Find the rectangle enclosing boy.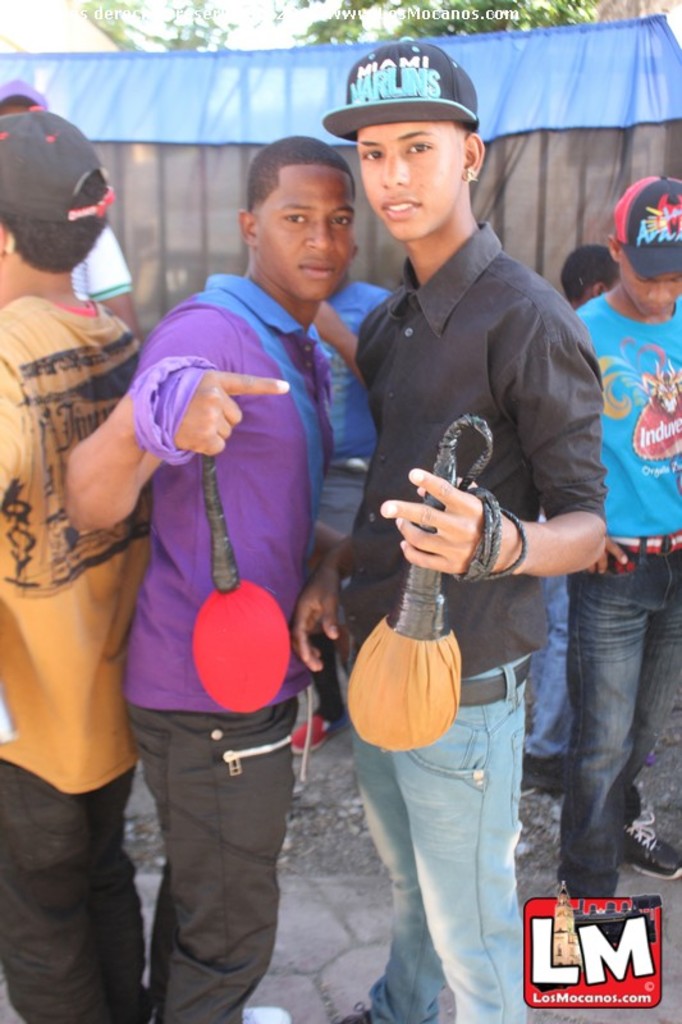
bbox=[562, 189, 681, 879].
